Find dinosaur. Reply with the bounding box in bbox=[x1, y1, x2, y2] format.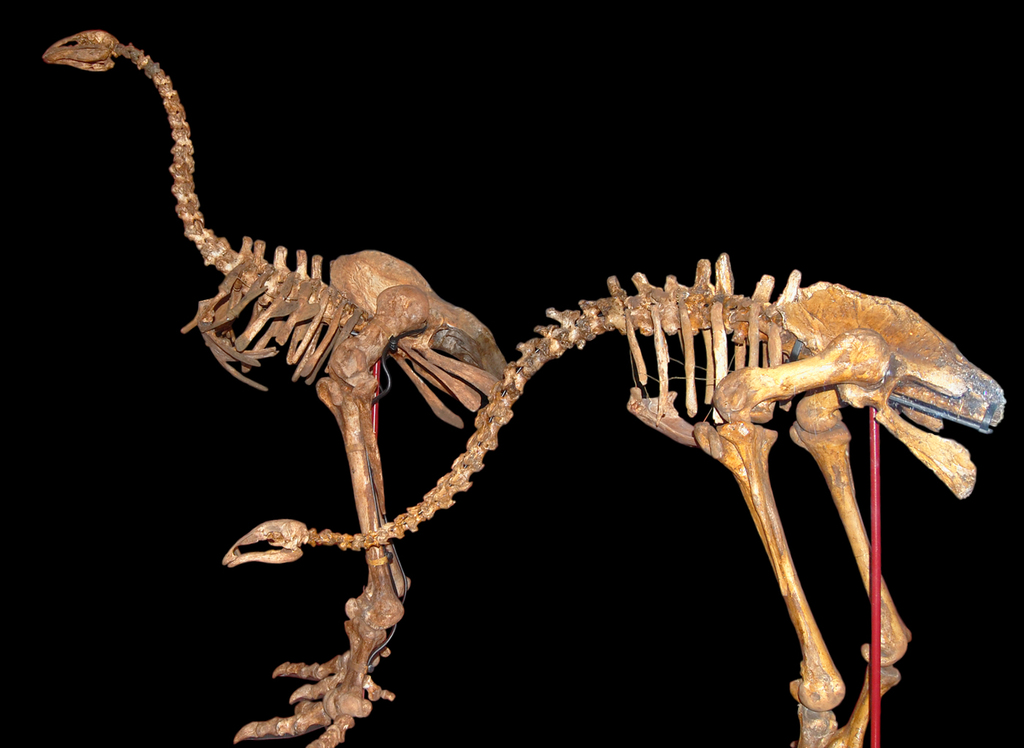
bbox=[43, 28, 509, 747].
